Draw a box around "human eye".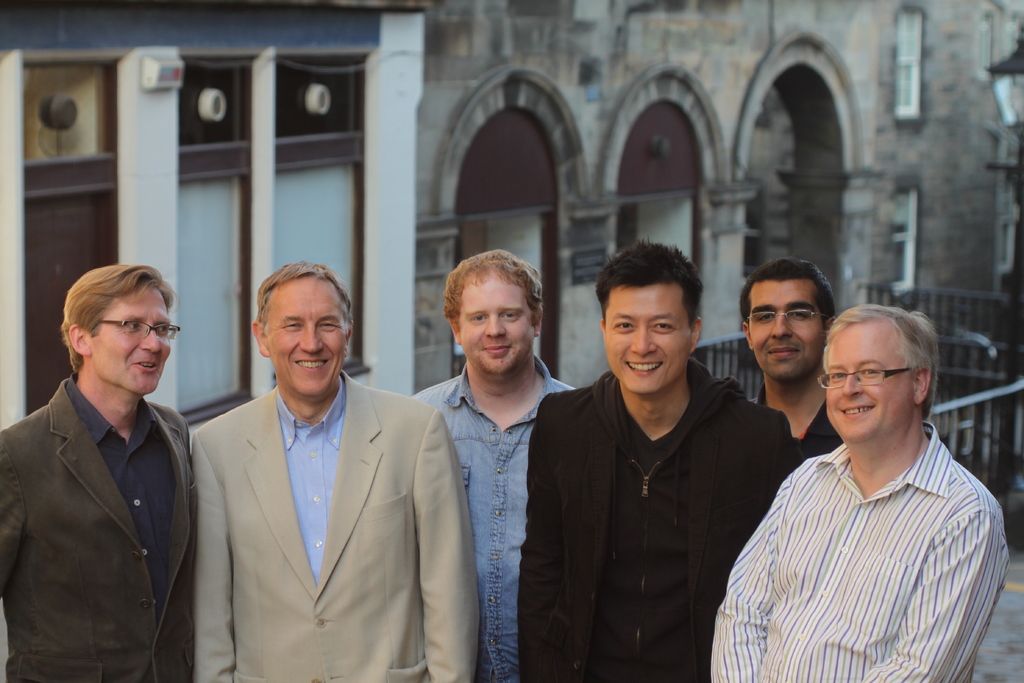
{"left": 474, "top": 313, "right": 490, "bottom": 323}.
